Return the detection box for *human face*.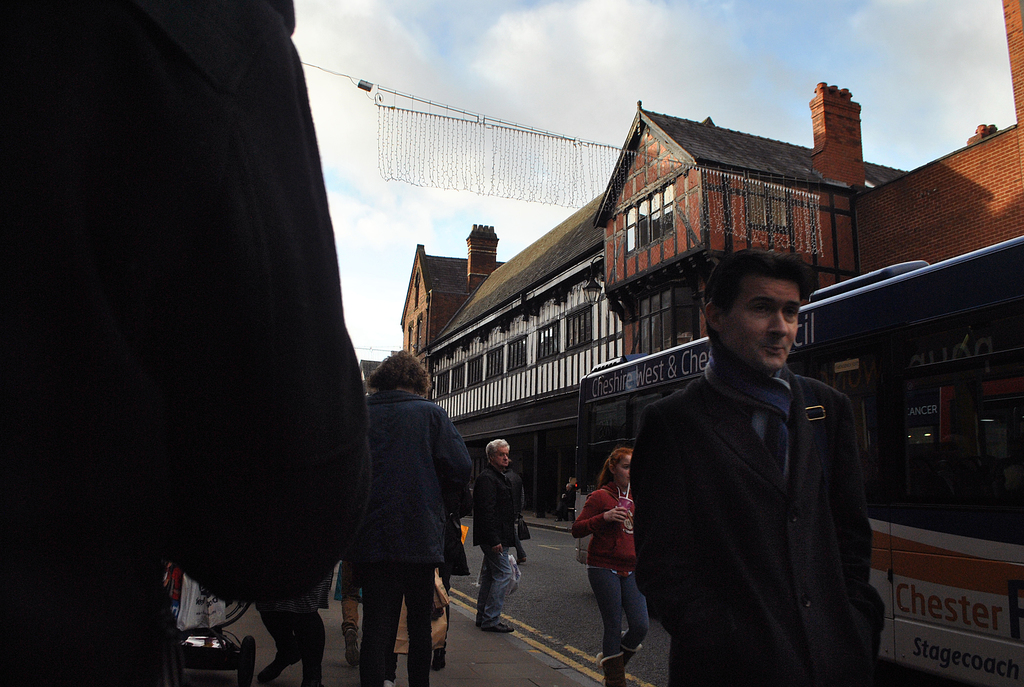
left=616, top=455, right=632, bottom=485.
